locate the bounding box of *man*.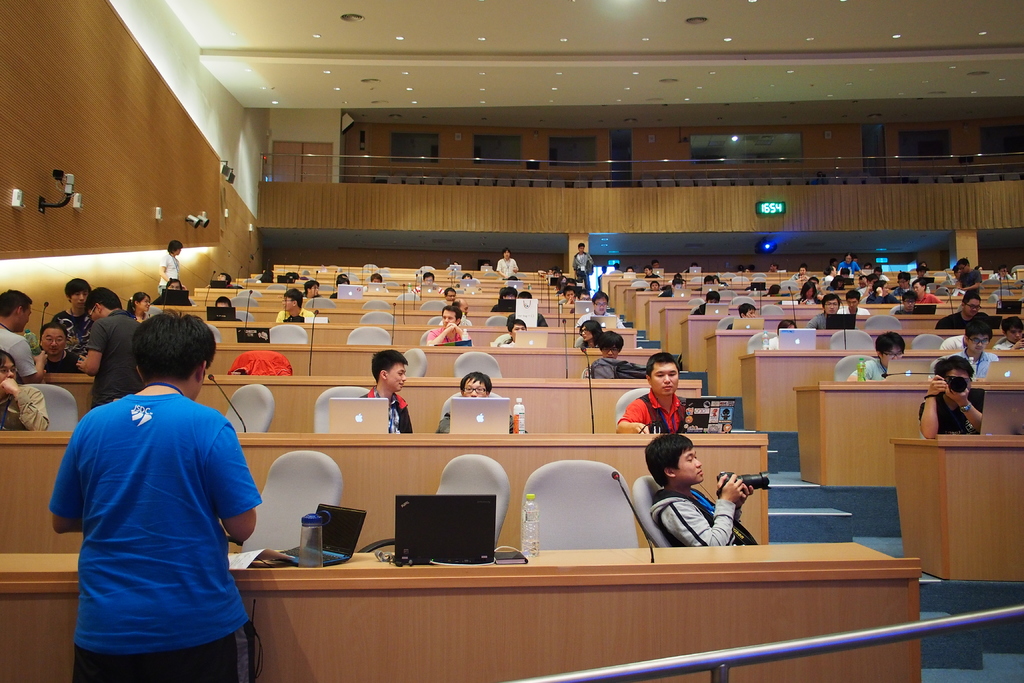
Bounding box: 894:288:919:315.
